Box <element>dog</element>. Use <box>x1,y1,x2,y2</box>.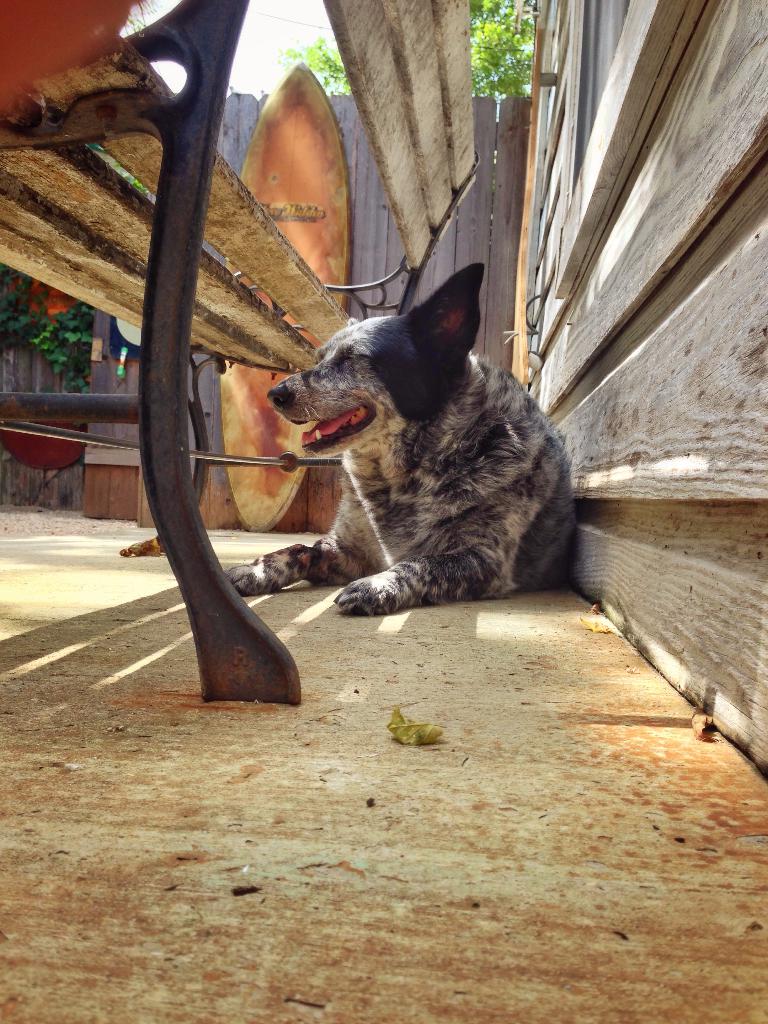
<box>231,260,584,620</box>.
